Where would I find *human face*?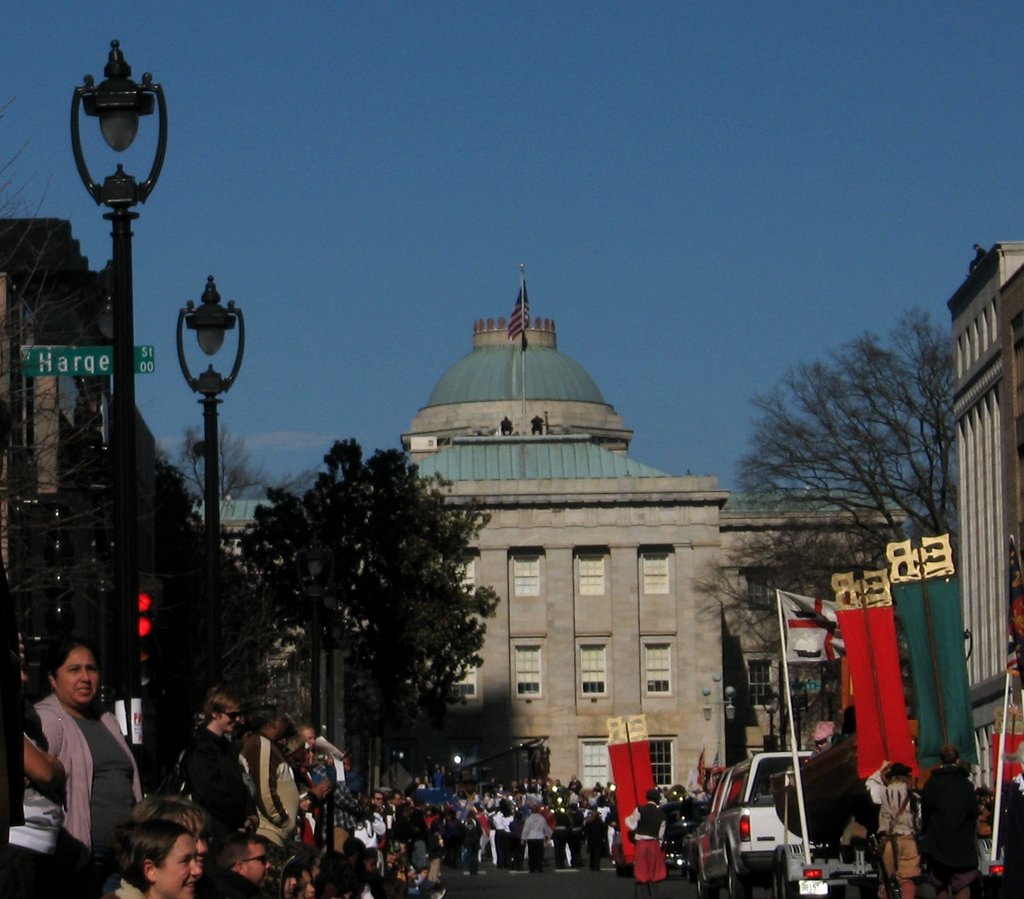
At l=218, t=708, r=239, b=735.
